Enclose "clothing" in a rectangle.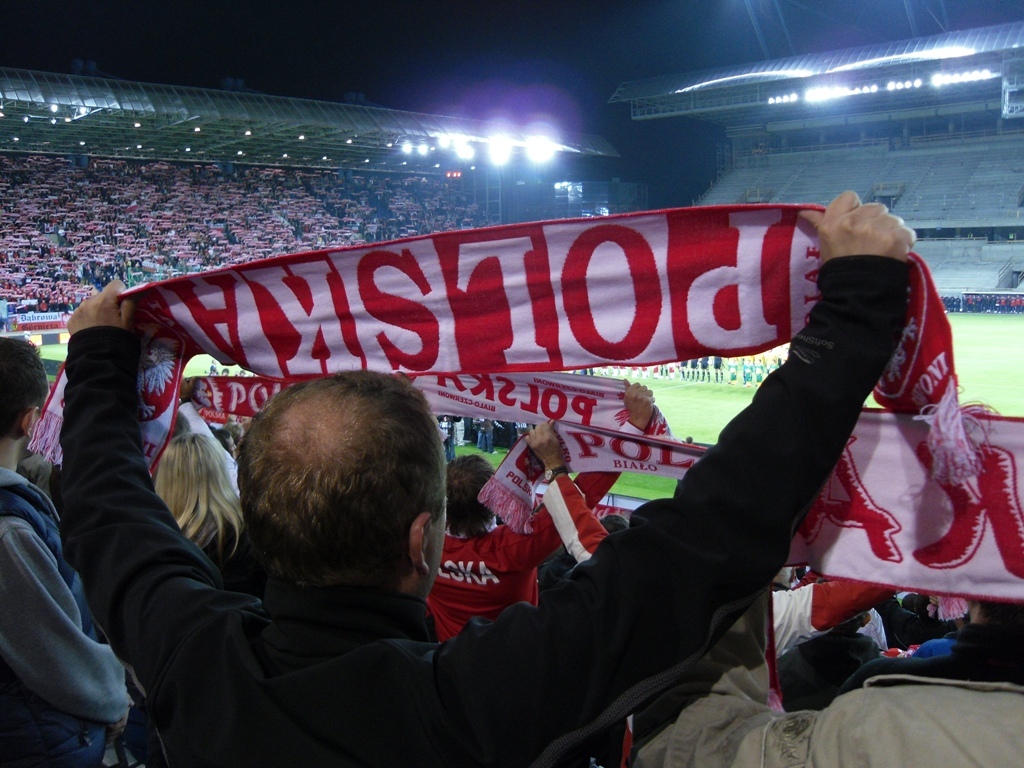
[x1=429, y1=463, x2=618, y2=644].
